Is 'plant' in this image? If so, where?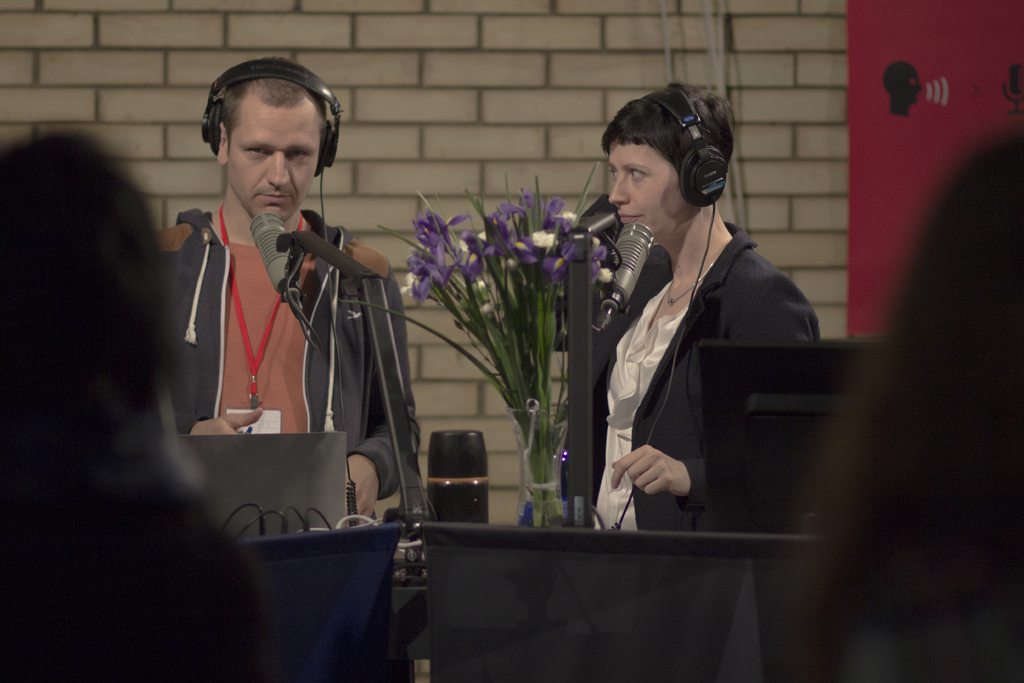
Yes, at crop(443, 199, 574, 505).
